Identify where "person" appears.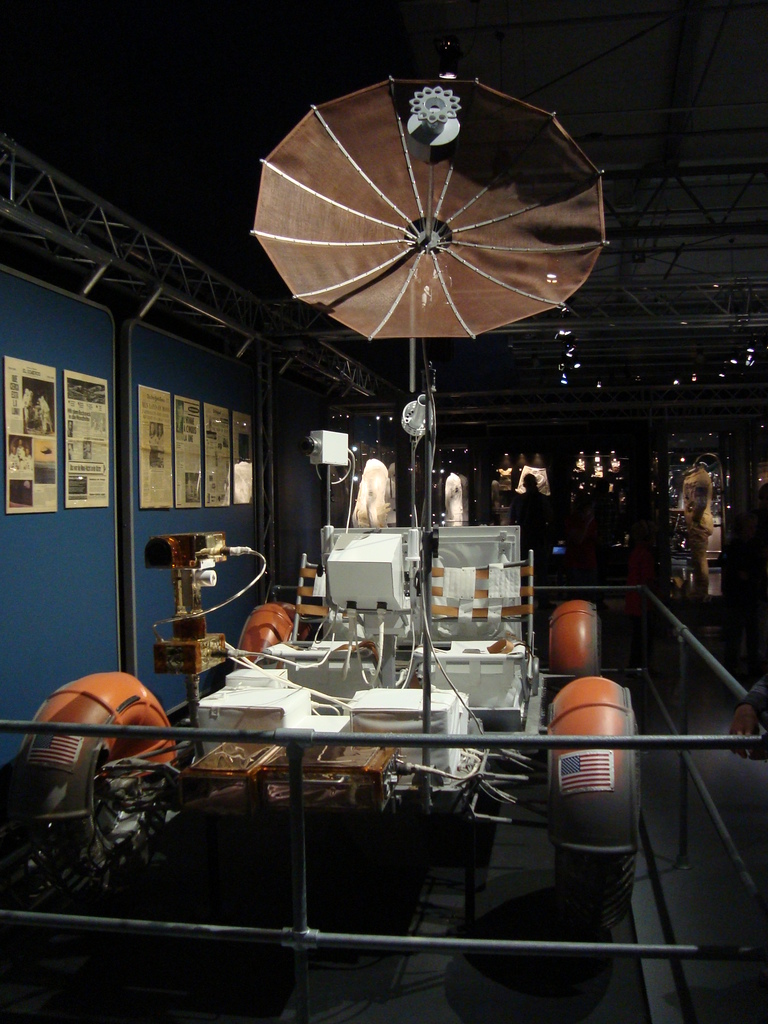
Appears at (22, 387, 38, 432).
